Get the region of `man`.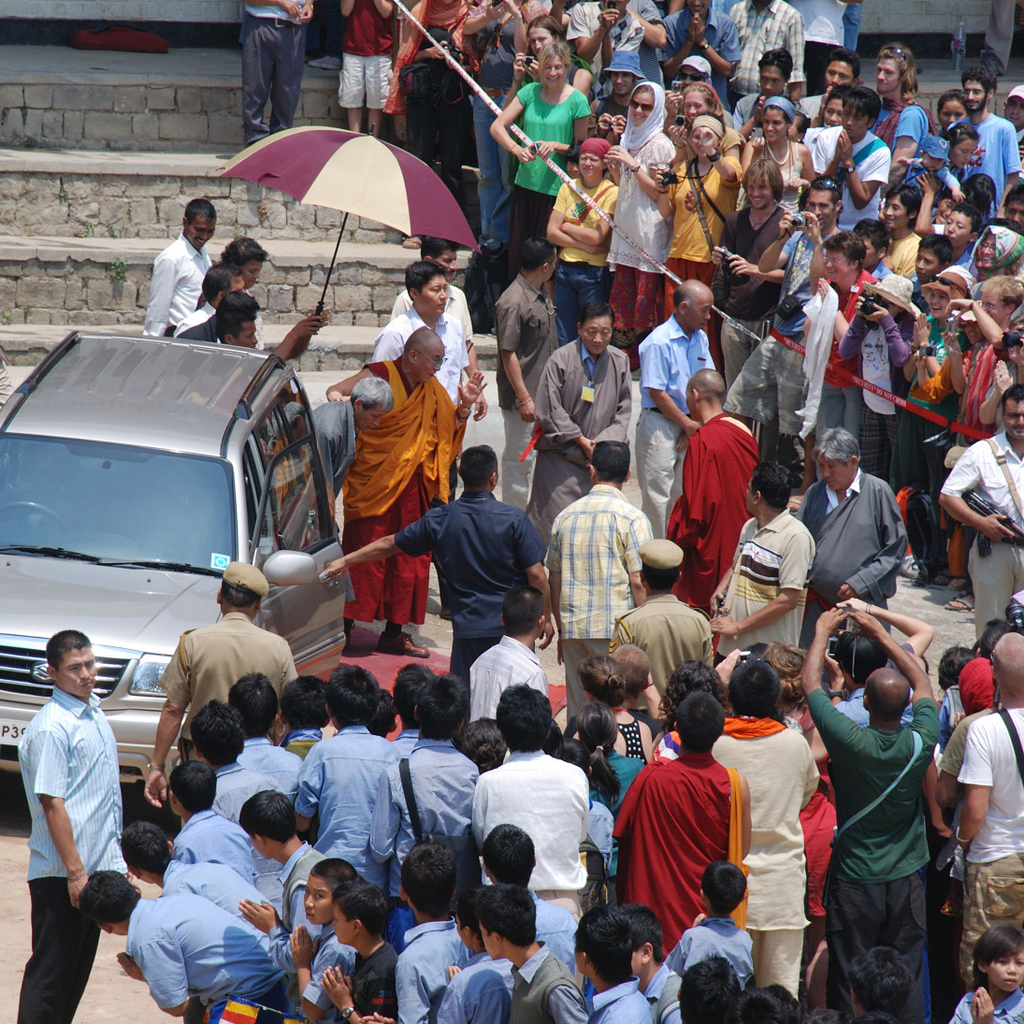
detection(488, 238, 561, 505).
